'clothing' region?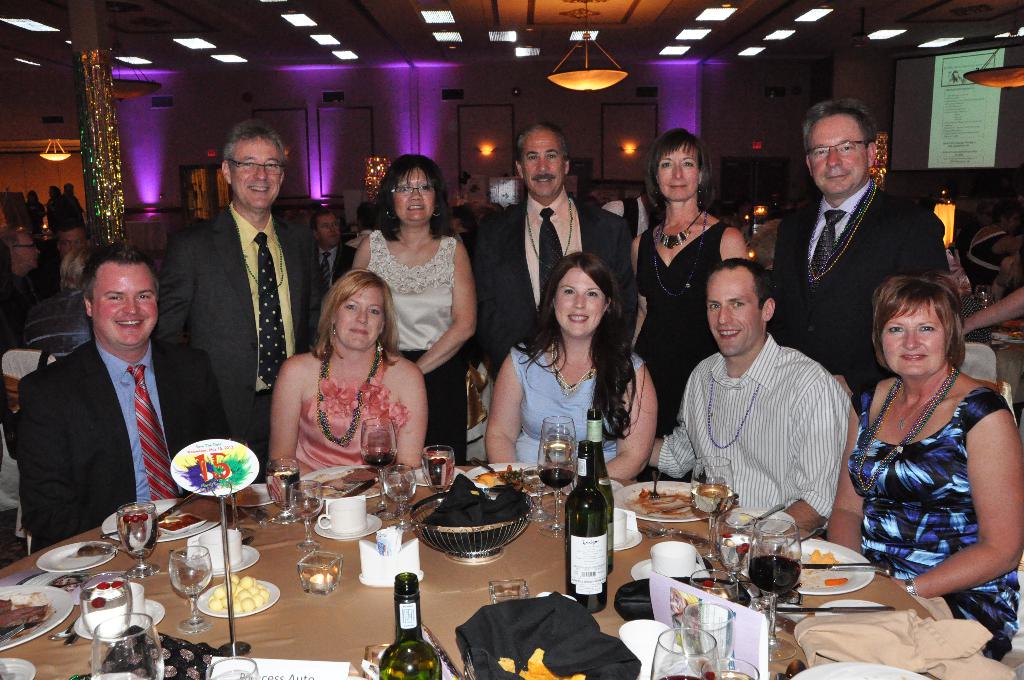
region(470, 180, 651, 390)
